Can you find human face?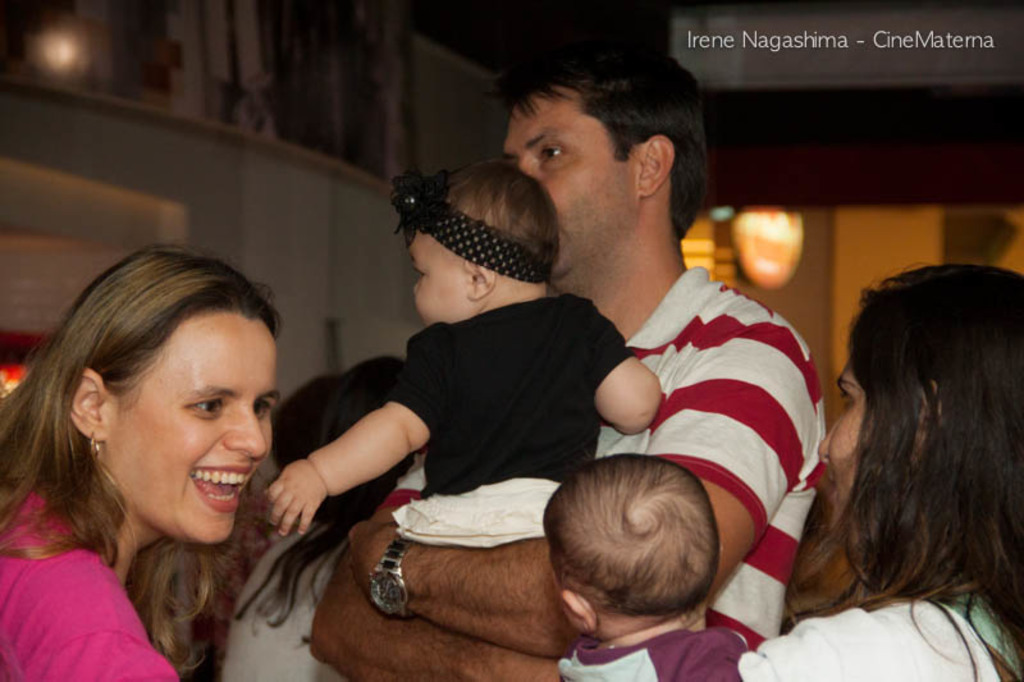
Yes, bounding box: BBox(493, 86, 640, 262).
